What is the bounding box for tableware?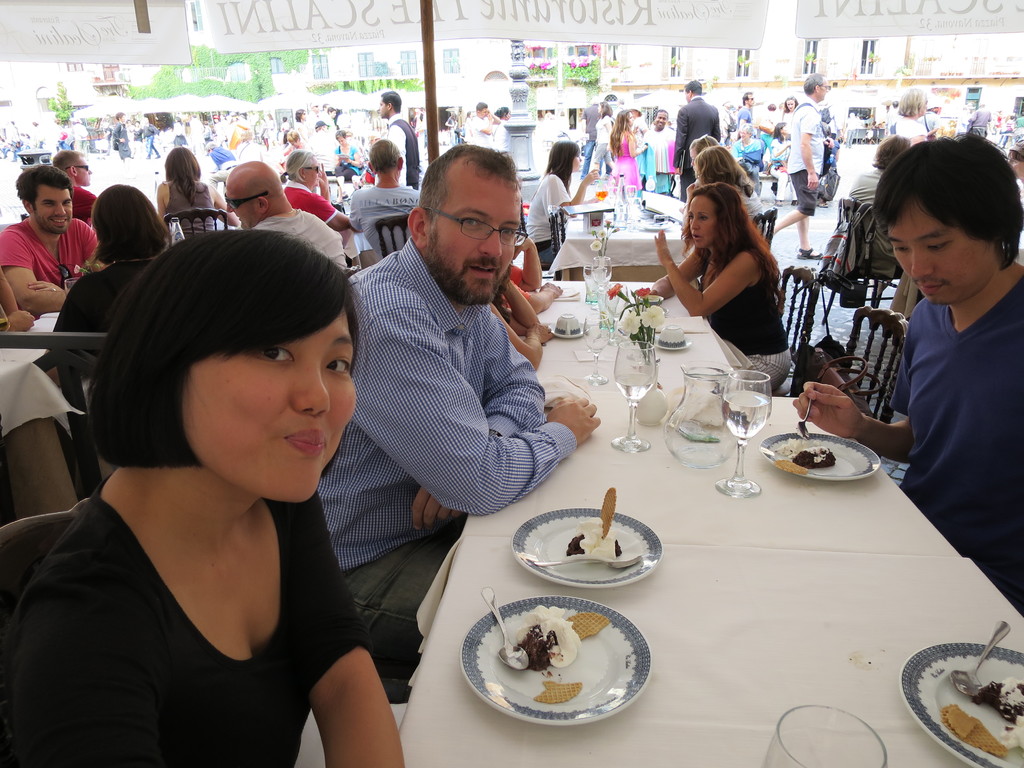
(left=636, top=214, right=672, bottom=231).
